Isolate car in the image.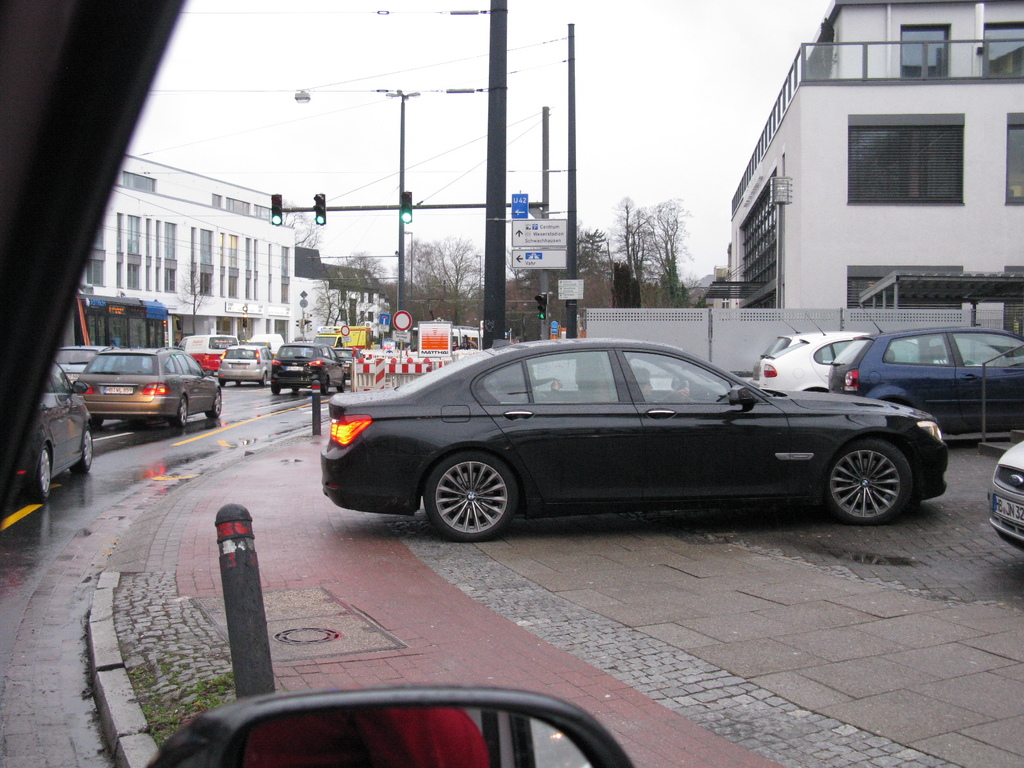
Isolated region: (x1=271, y1=345, x2=349, y2=397).
